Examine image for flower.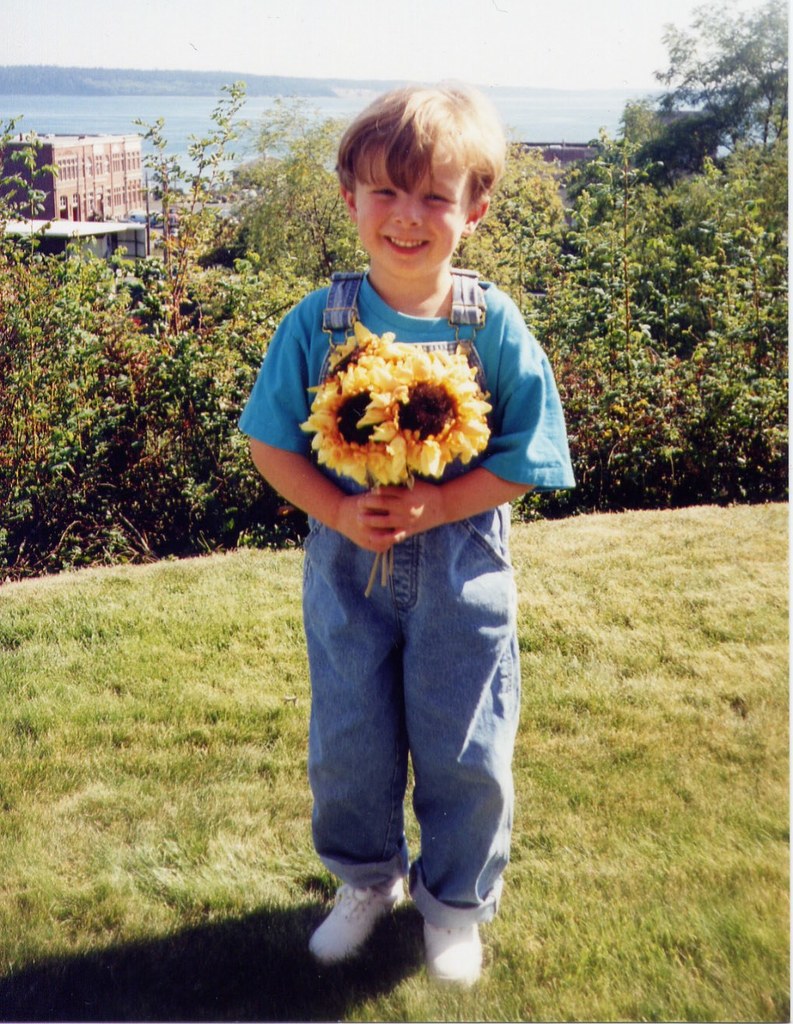
Examination result: {"x1": 301, "y1": 364, "x2": 421, "y2": 485}.
